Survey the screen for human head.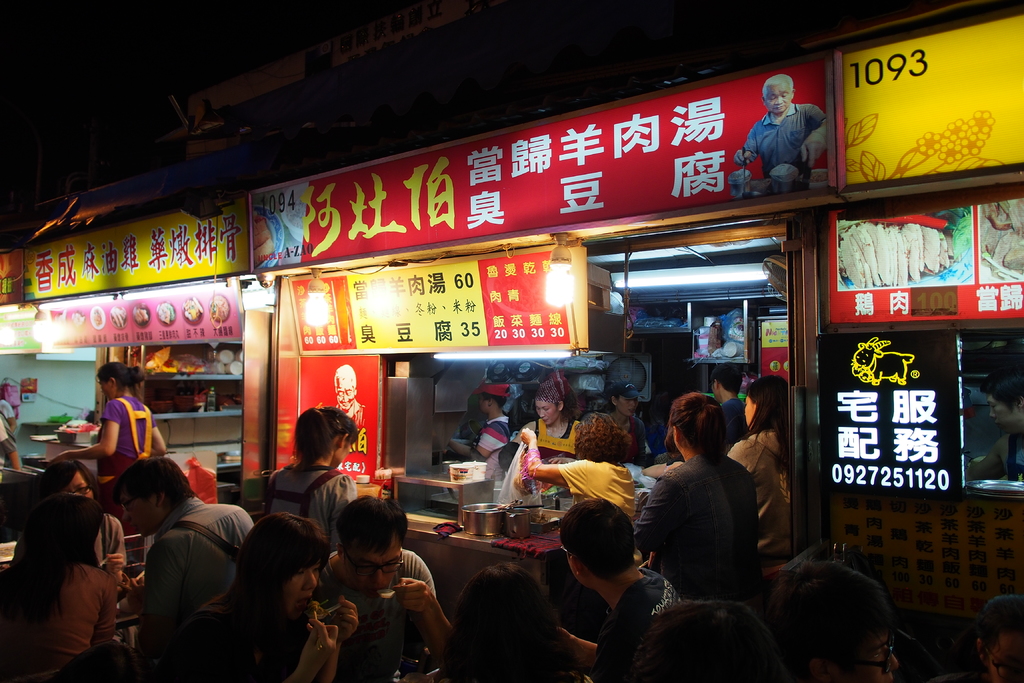
Survey found: [38,457,111,499].
